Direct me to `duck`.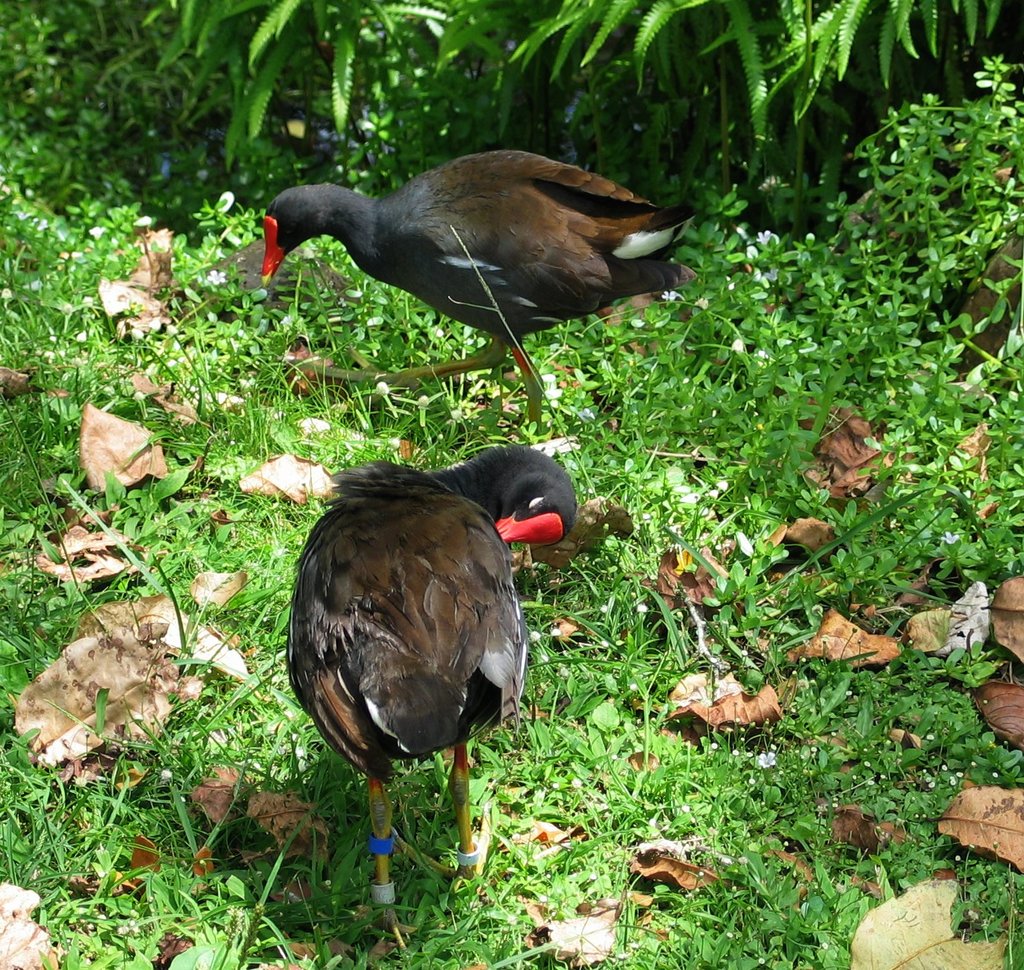
Direction: rect(291, 435, 582, 965).
